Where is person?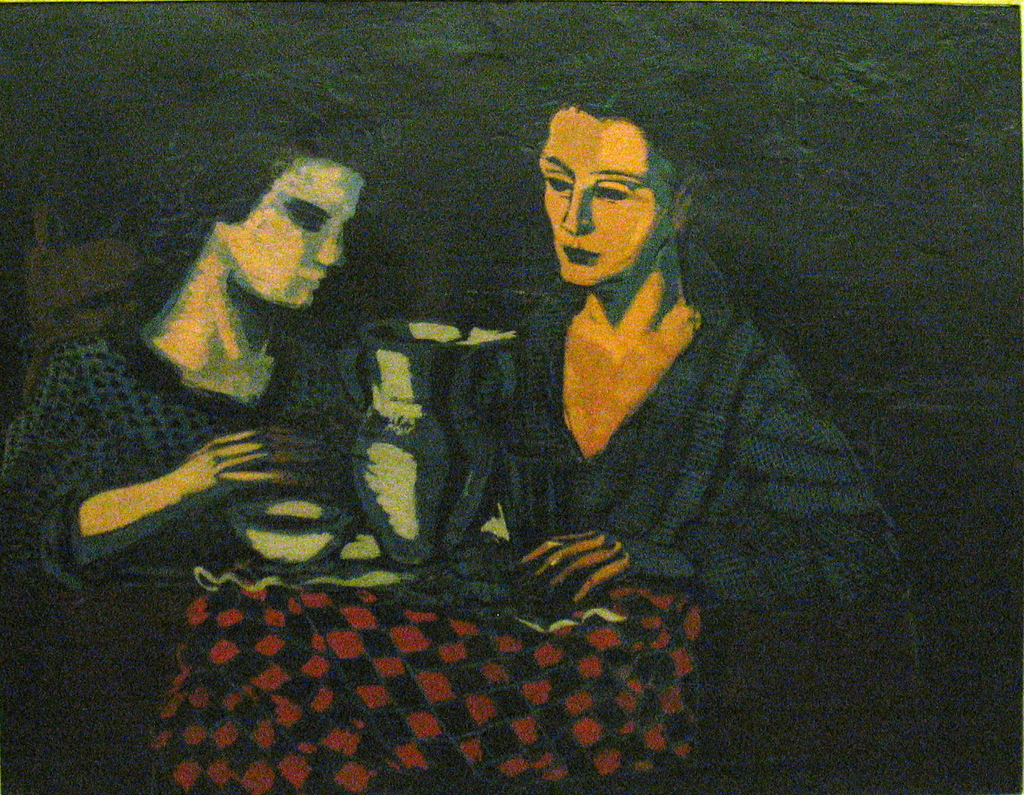
(x1=497, y1=72, x2=850, y2=723).
